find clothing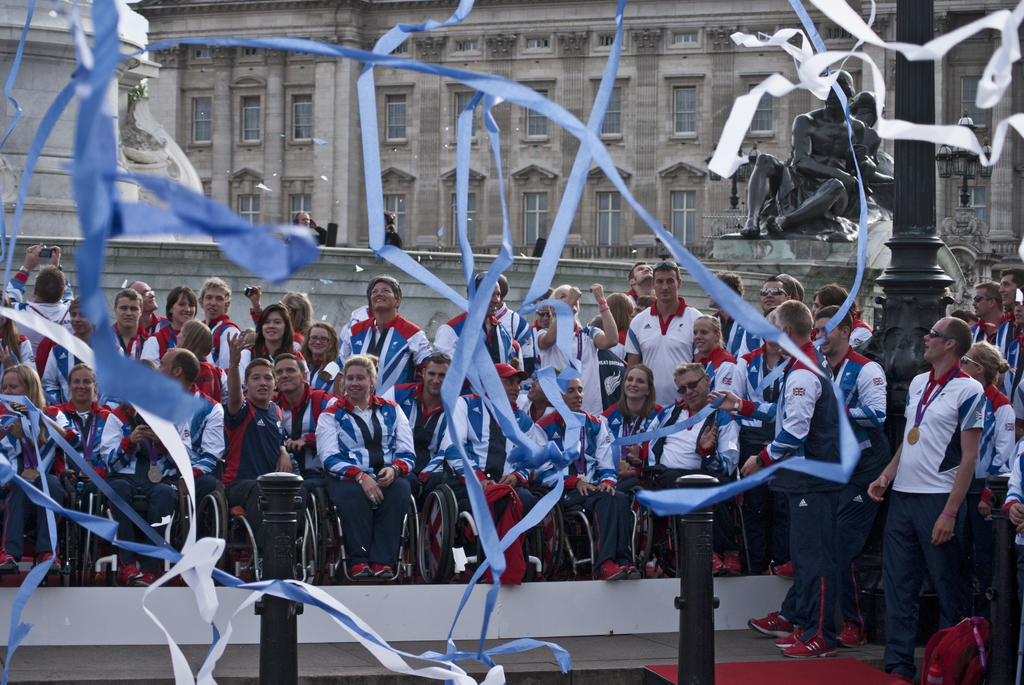
box=[0, 401, 45, 545]
